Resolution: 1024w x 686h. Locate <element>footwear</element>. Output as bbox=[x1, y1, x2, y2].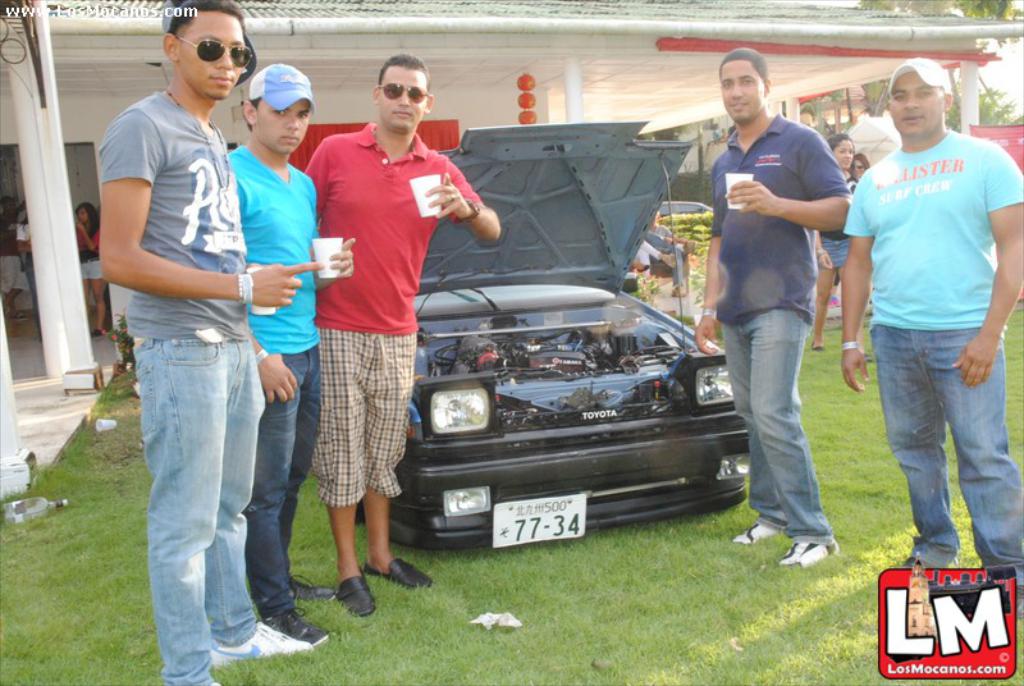
bbox=[206, 680, 232, 685].
